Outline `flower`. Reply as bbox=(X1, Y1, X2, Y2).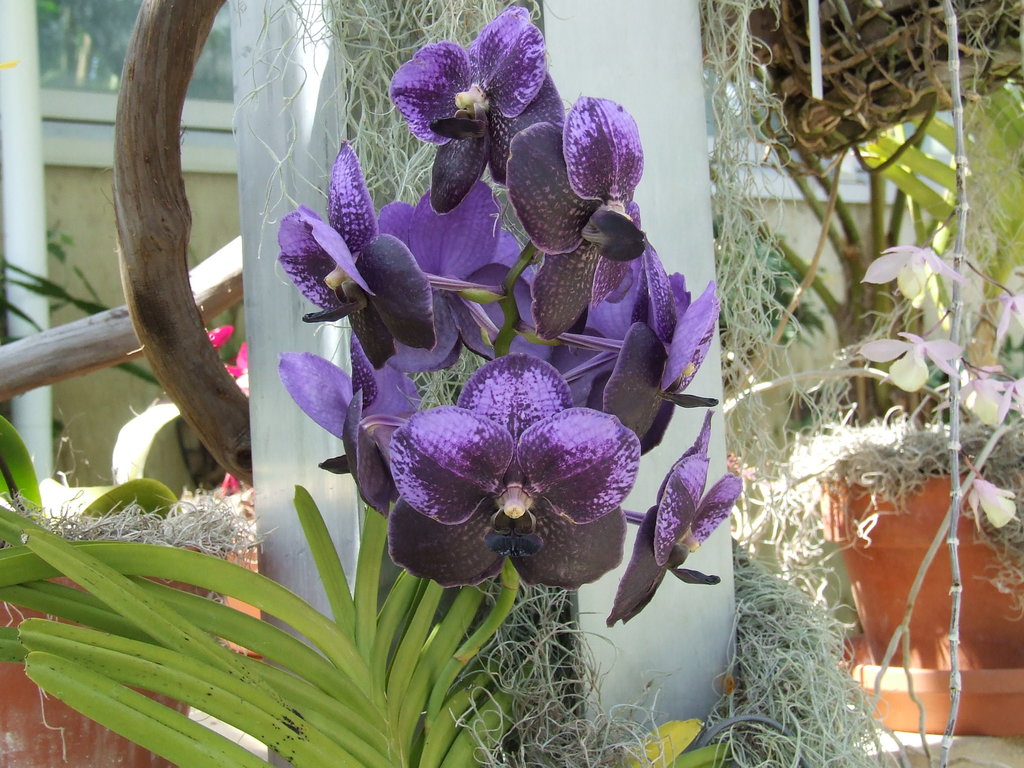
bbox=(369, 176, 534, 383).
